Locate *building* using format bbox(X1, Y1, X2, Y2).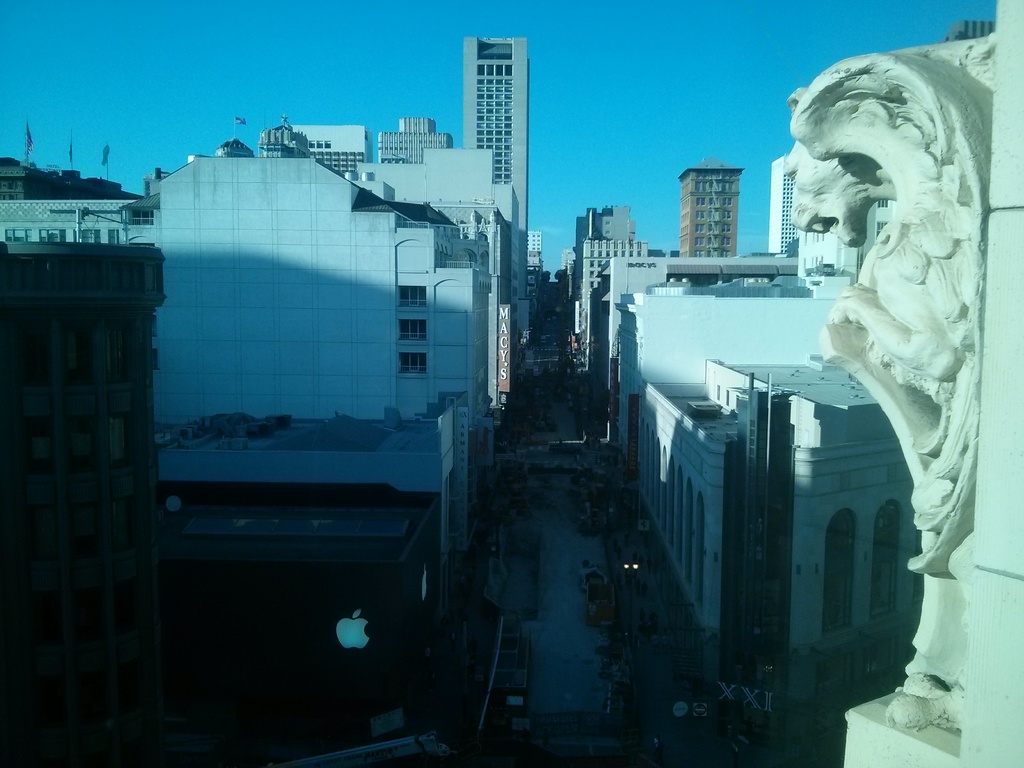
bbox(0, 241, 161, 767).
